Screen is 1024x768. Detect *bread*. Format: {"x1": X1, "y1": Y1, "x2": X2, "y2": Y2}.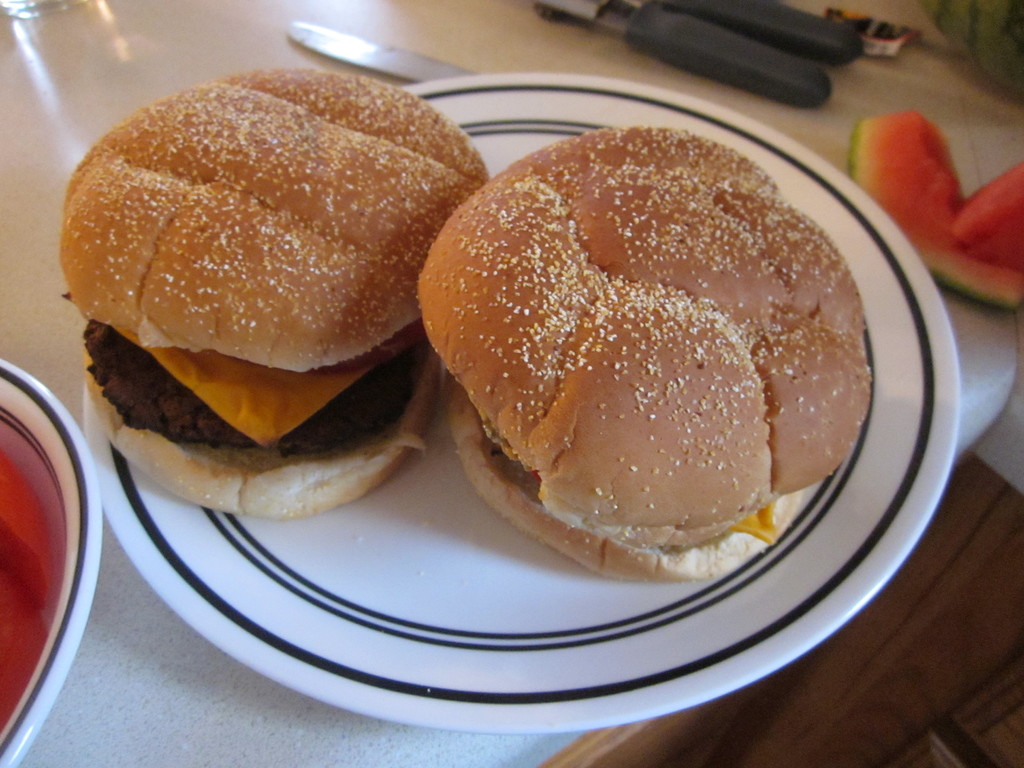
{"x1": 84, "y1": 347, "x2": 442, "y2": 519}.
